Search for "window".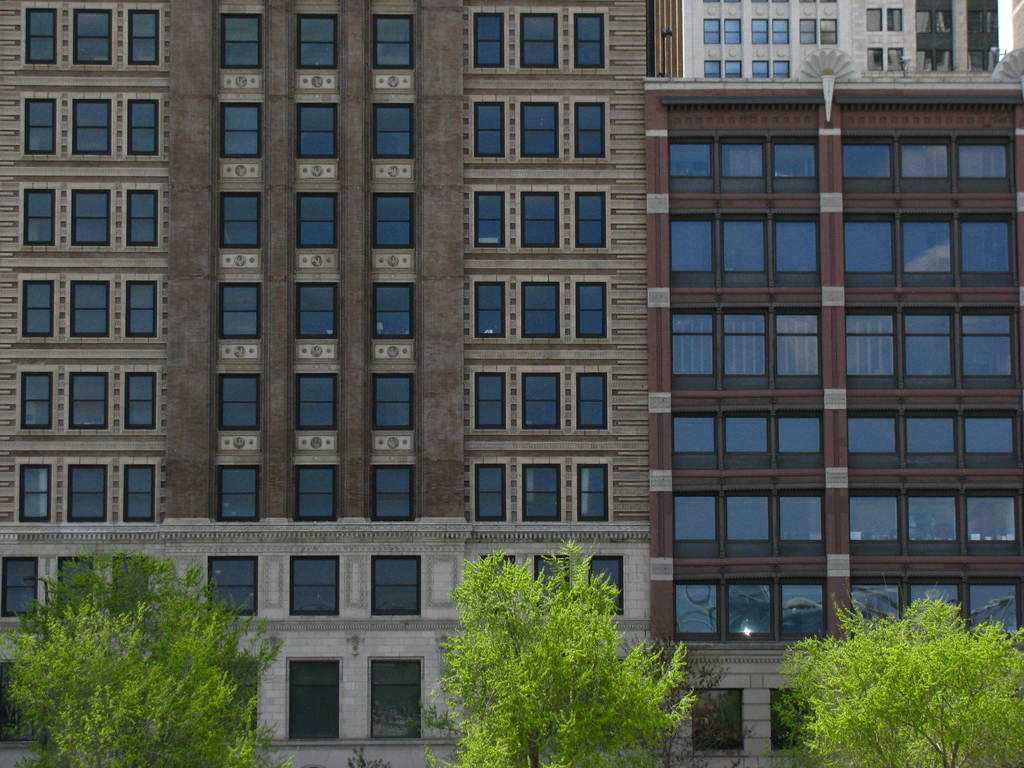
Found at 841 125 1013 196.
